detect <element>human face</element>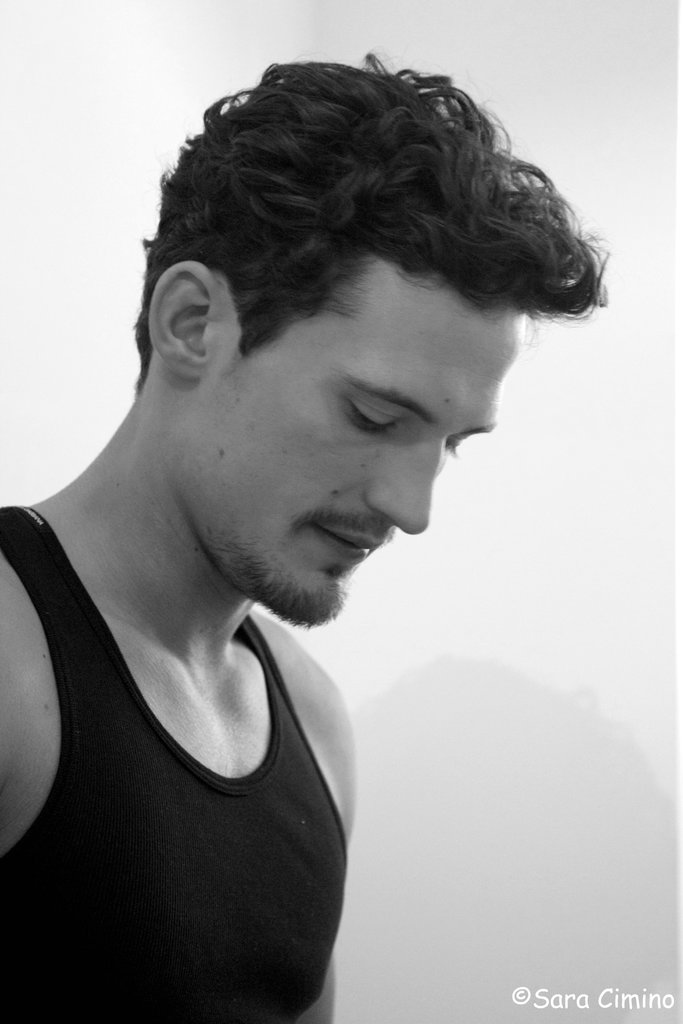
(left=192, top=265, right=518, bottom=629)
